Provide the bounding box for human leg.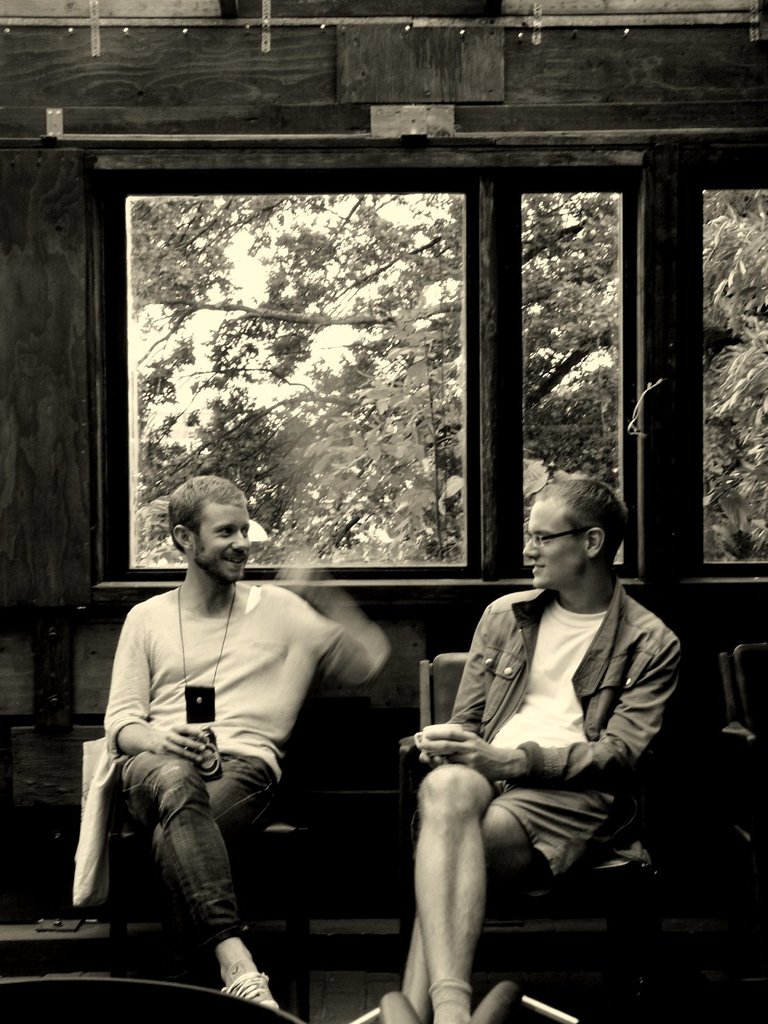
{"left": 126, "top": 756, "right": 280, "bottom": 1012}.
